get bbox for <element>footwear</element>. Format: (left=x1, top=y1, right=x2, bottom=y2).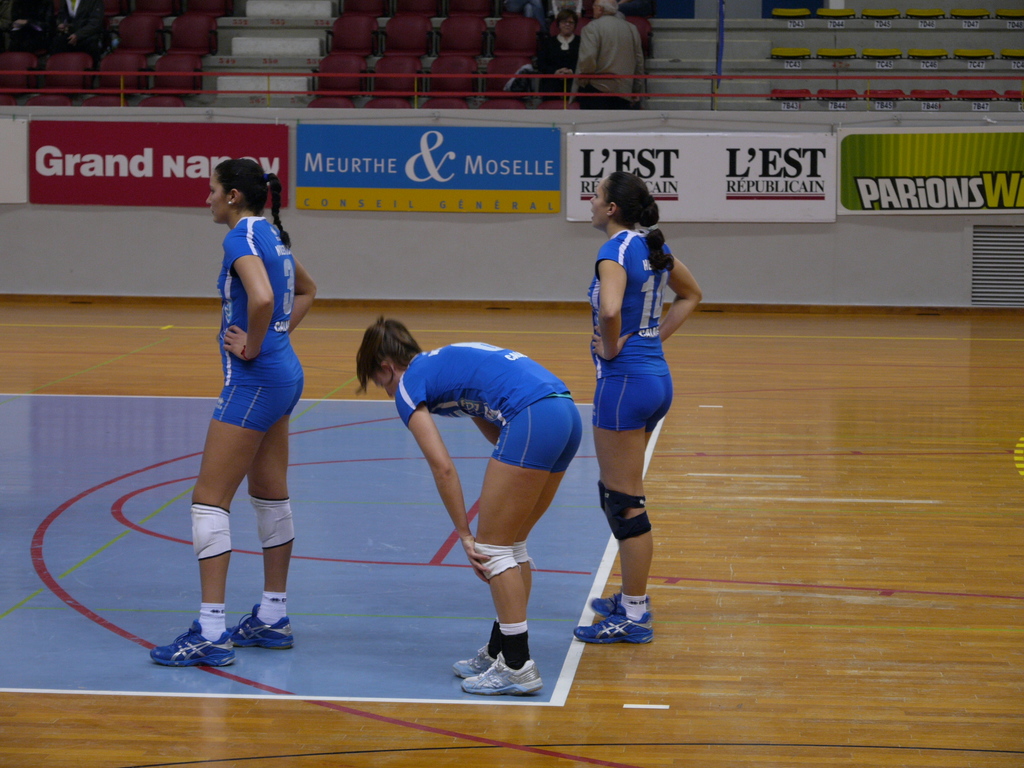
(left=150, top=623, right=234, bottom=669).
